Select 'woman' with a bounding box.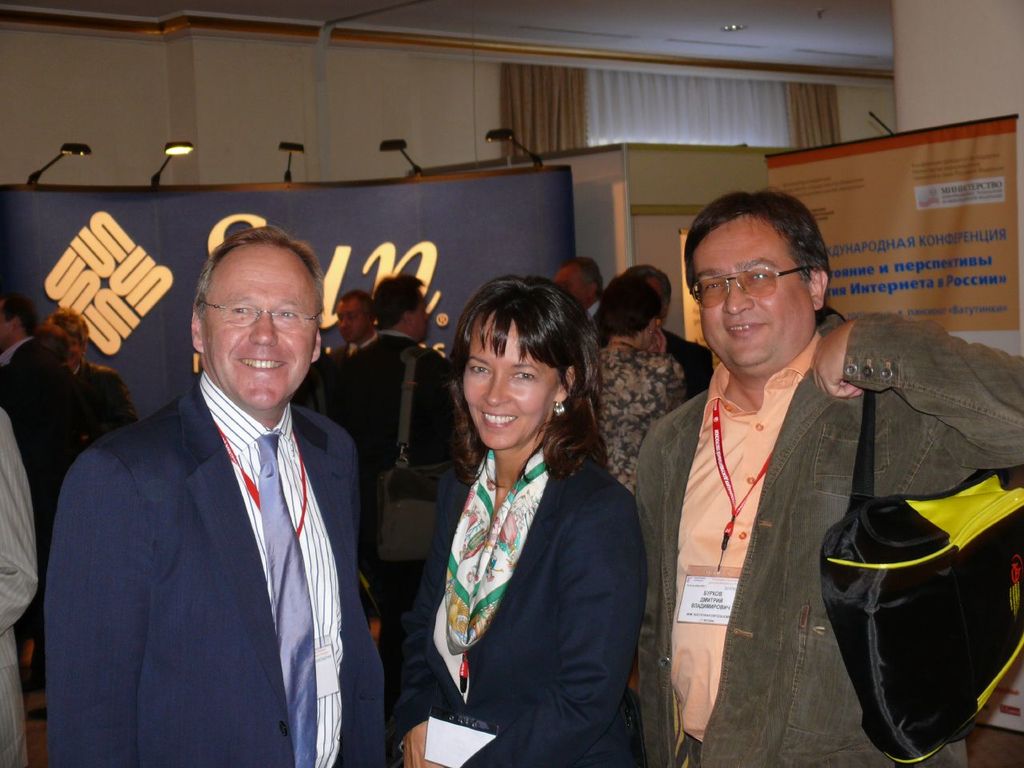
BBox(375, 310, 632, 767).
